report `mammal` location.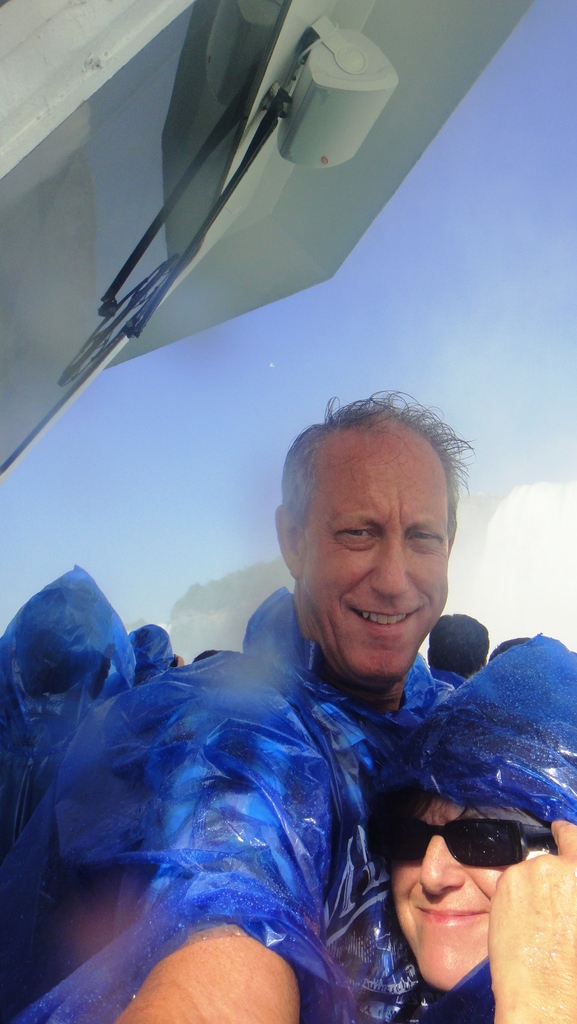
Report: bbox(382, 637, 576, 1023).
